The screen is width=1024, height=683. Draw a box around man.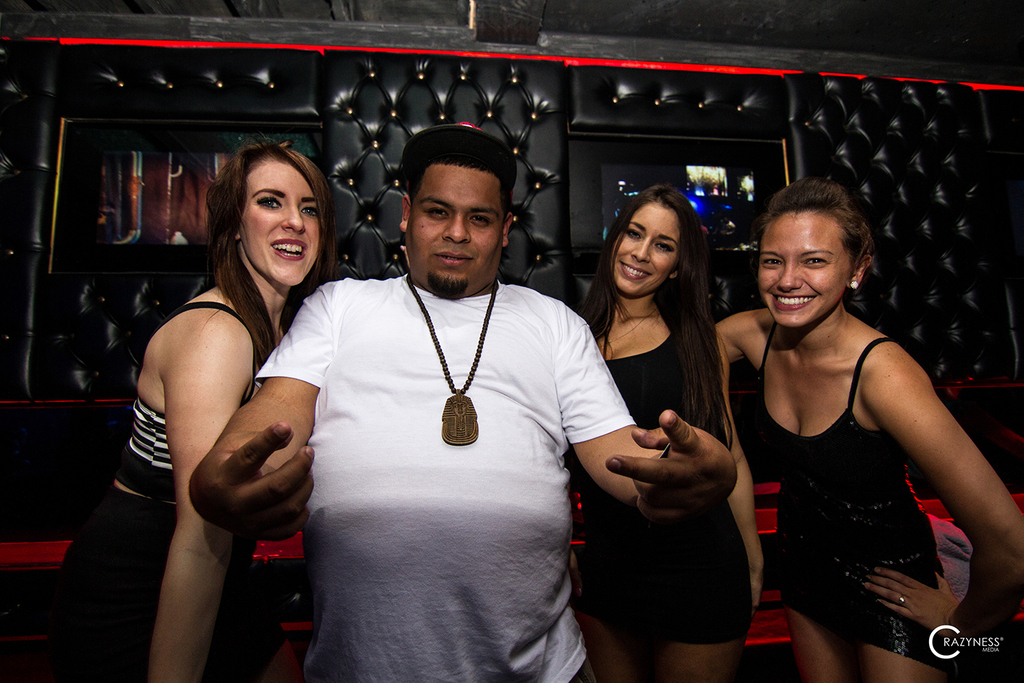
[x1=238, y1=139, x2=667, y2=680].
